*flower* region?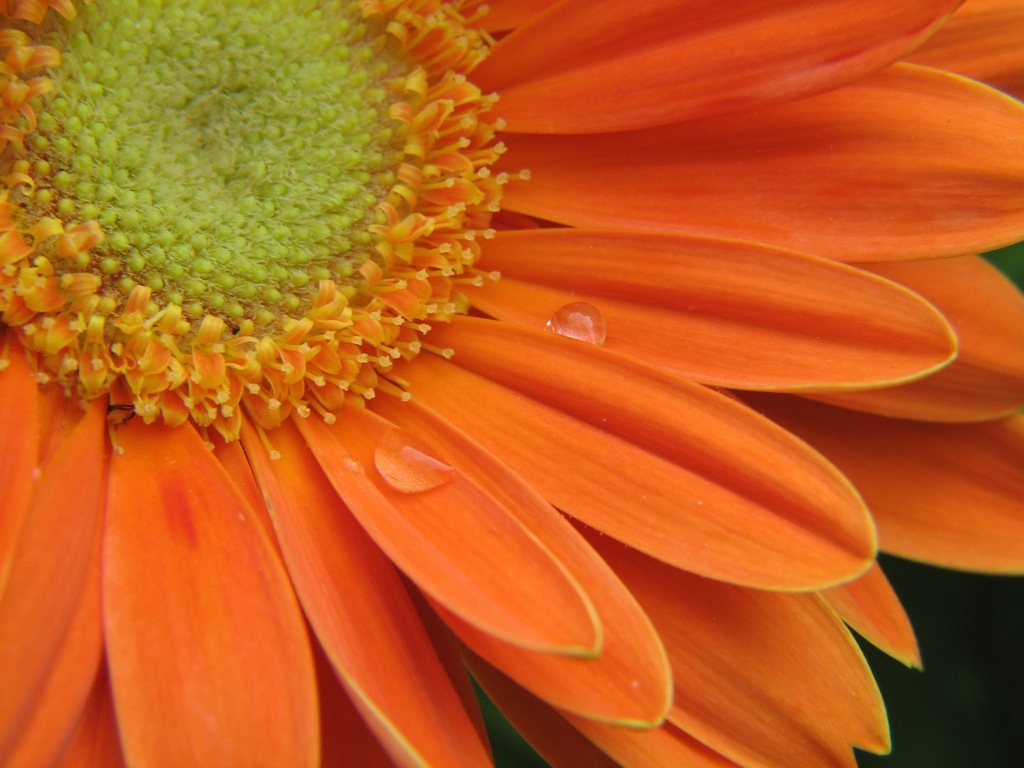
0:0:995:732
